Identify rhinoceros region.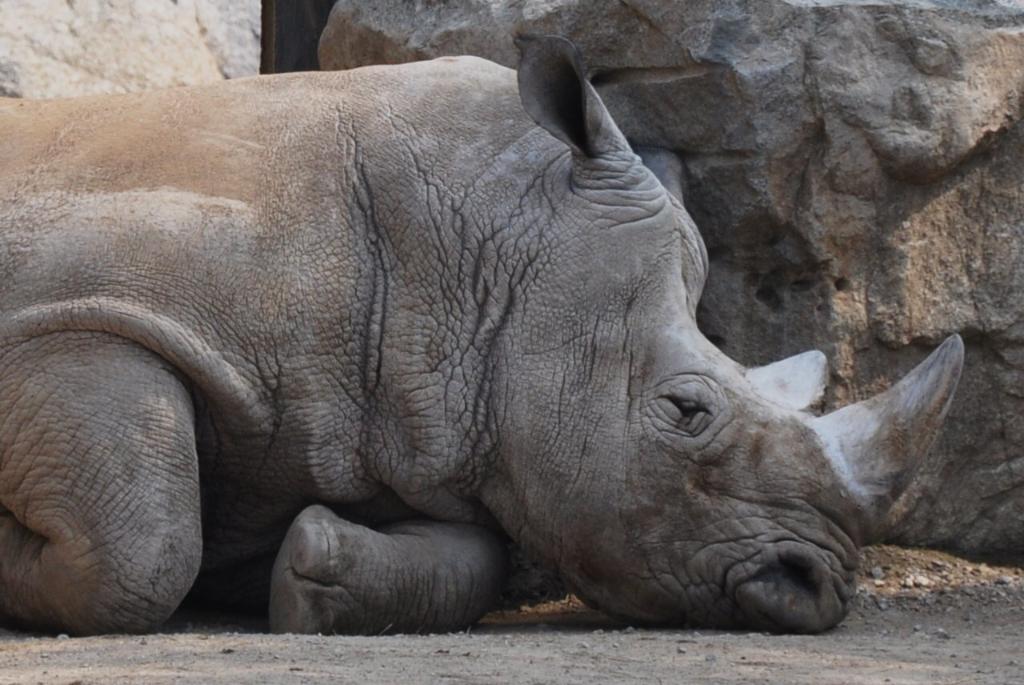
Region: left=0, top=31, right=970, bottom=640.
